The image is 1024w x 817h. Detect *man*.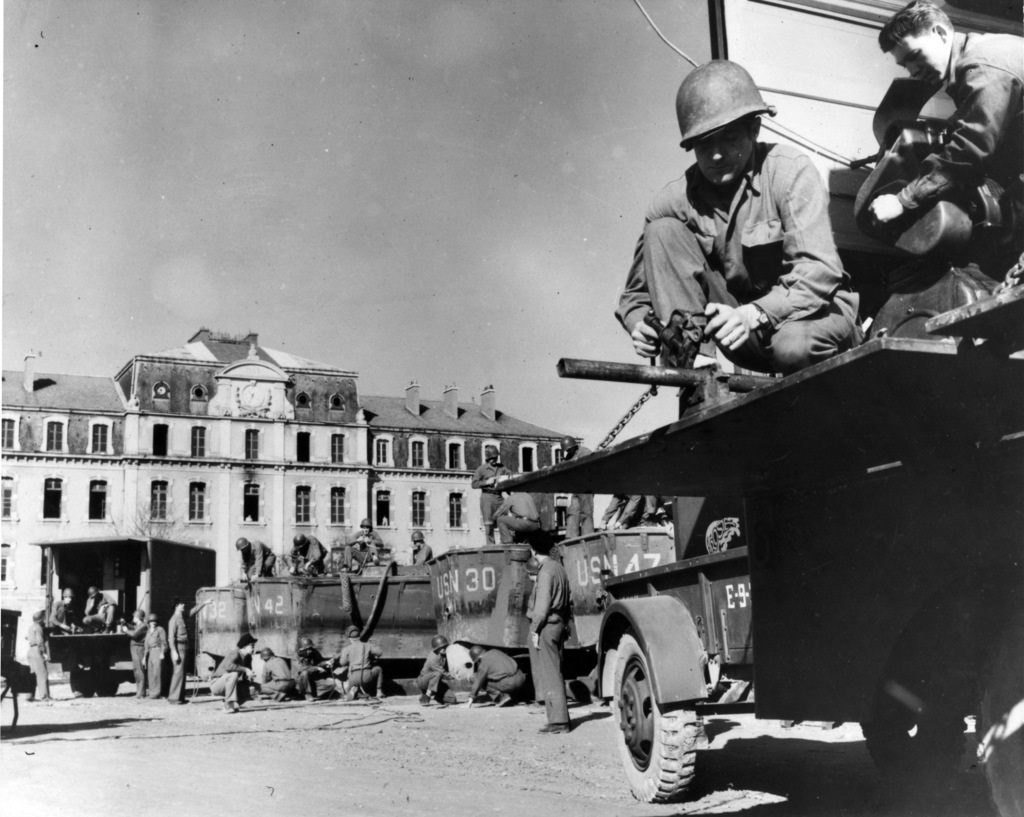
Detection: box=[410, 631, 452, 700].
